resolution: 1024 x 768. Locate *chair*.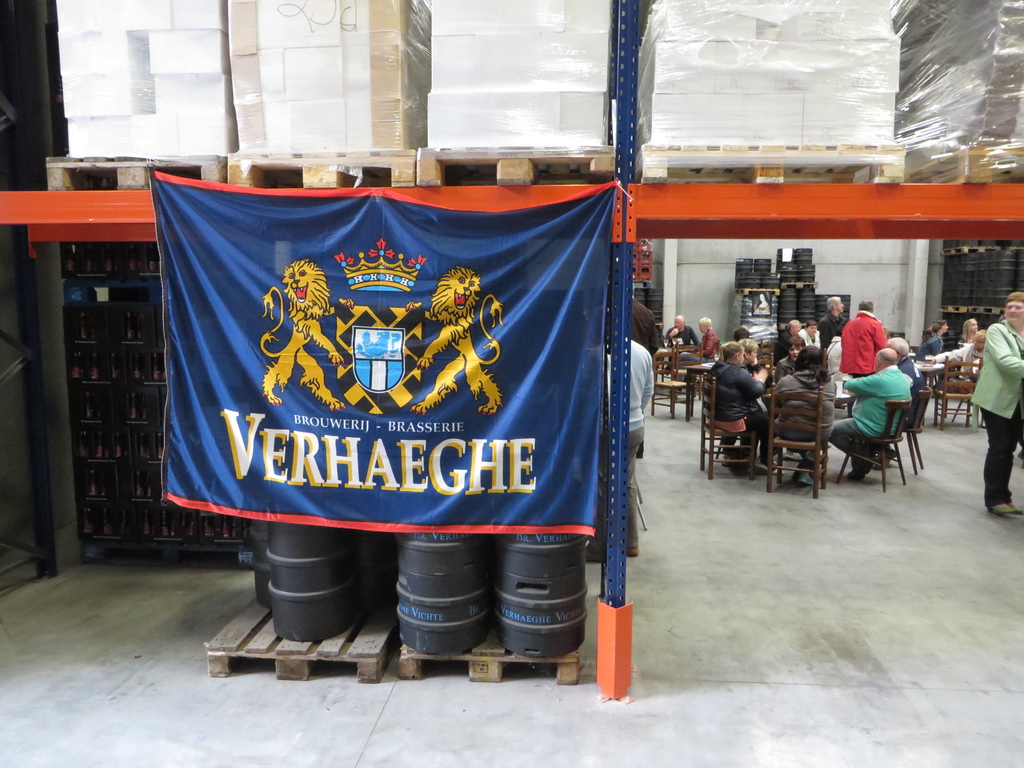
BBox(652, 352, 689, 419).
